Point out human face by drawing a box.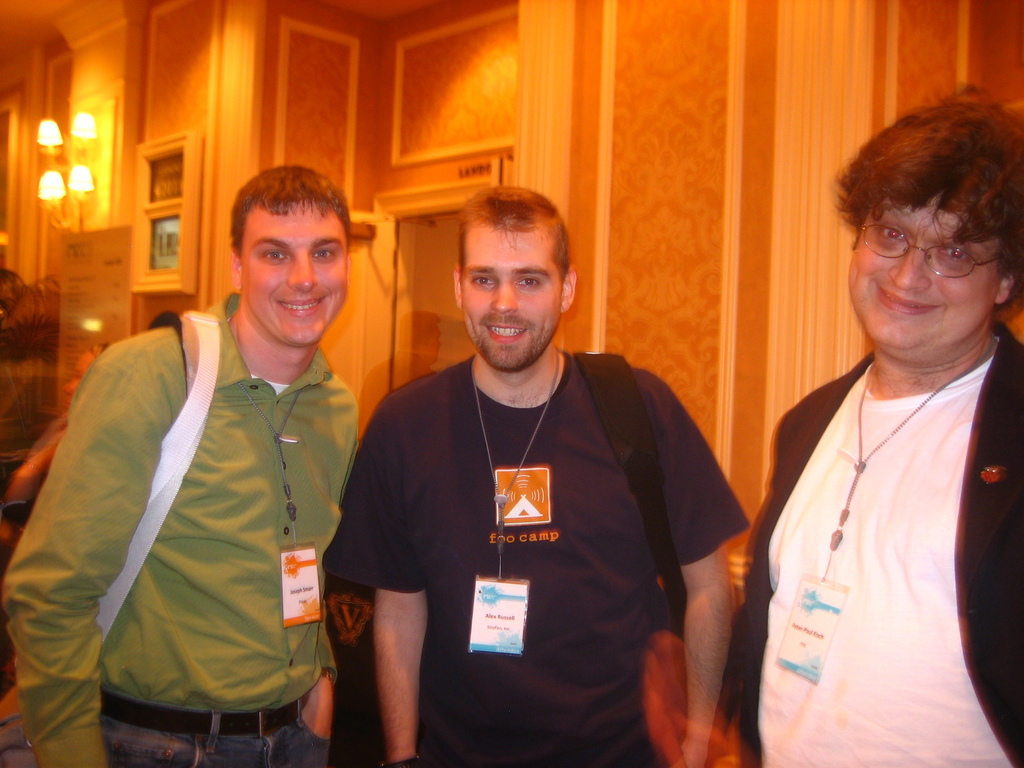
848,195,1000,349.
